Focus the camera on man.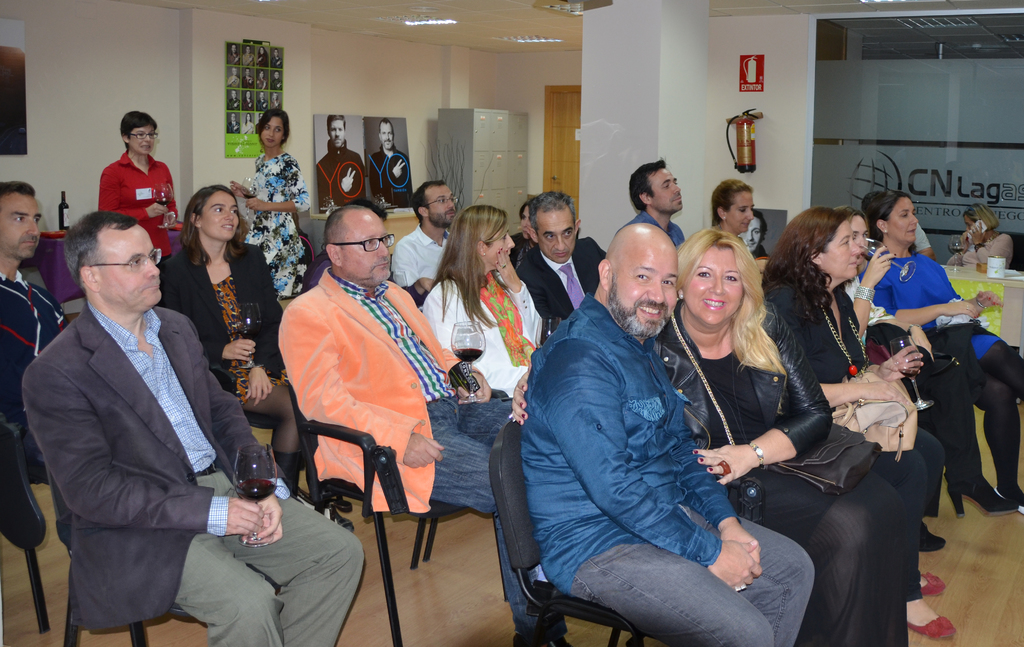
Focus region: [523,215,816,646].
